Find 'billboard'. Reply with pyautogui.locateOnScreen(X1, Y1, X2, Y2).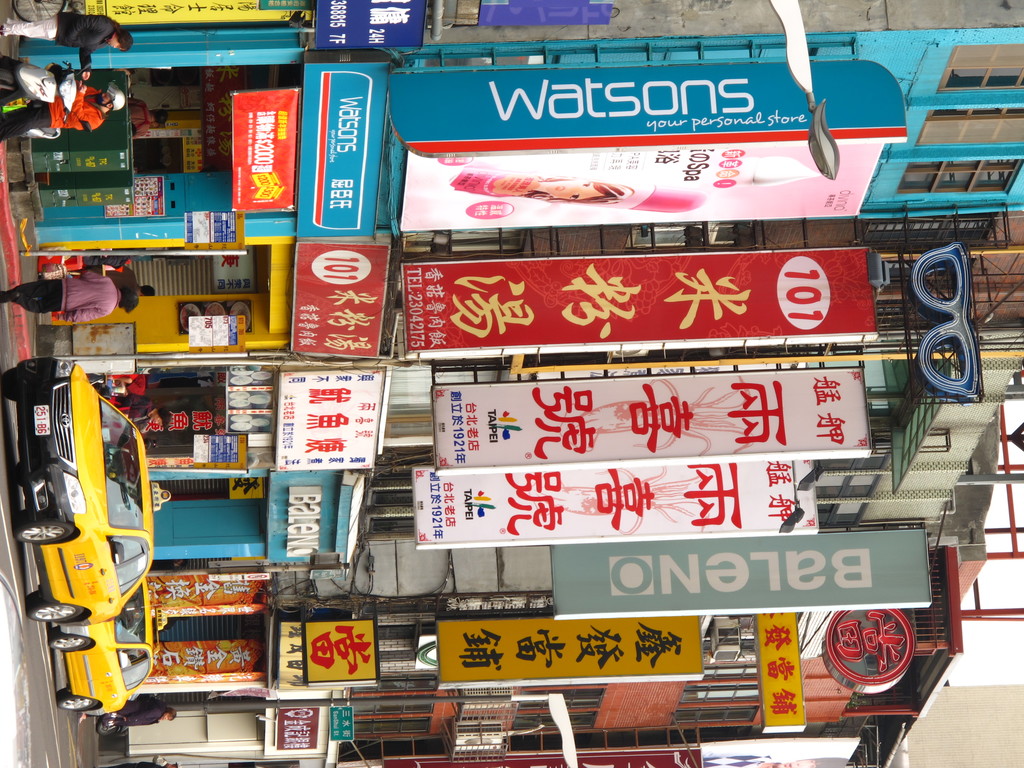
pyautogui.locateOnScreen(228, 84, 305, 216).
